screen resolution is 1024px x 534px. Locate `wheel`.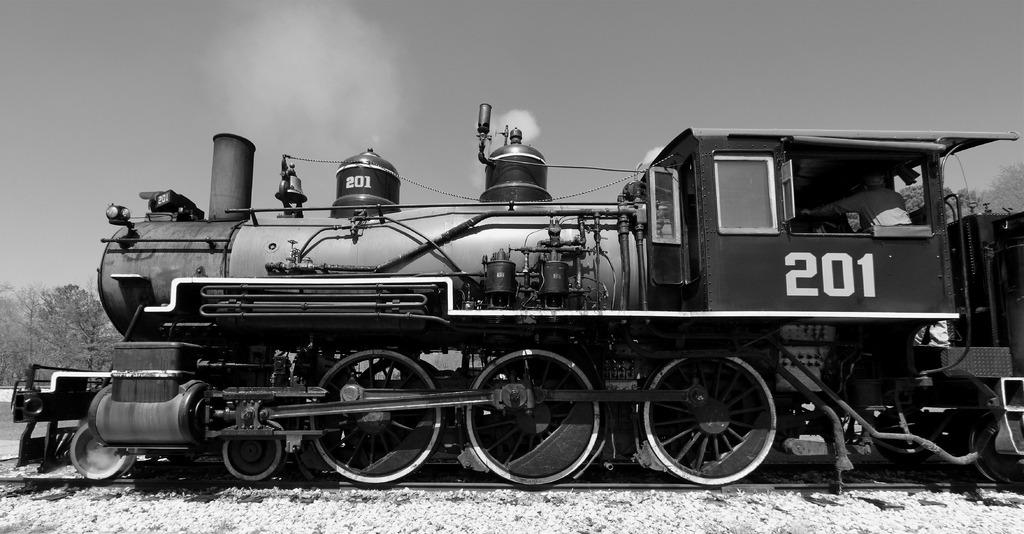
(307, 347, 446, 491).
